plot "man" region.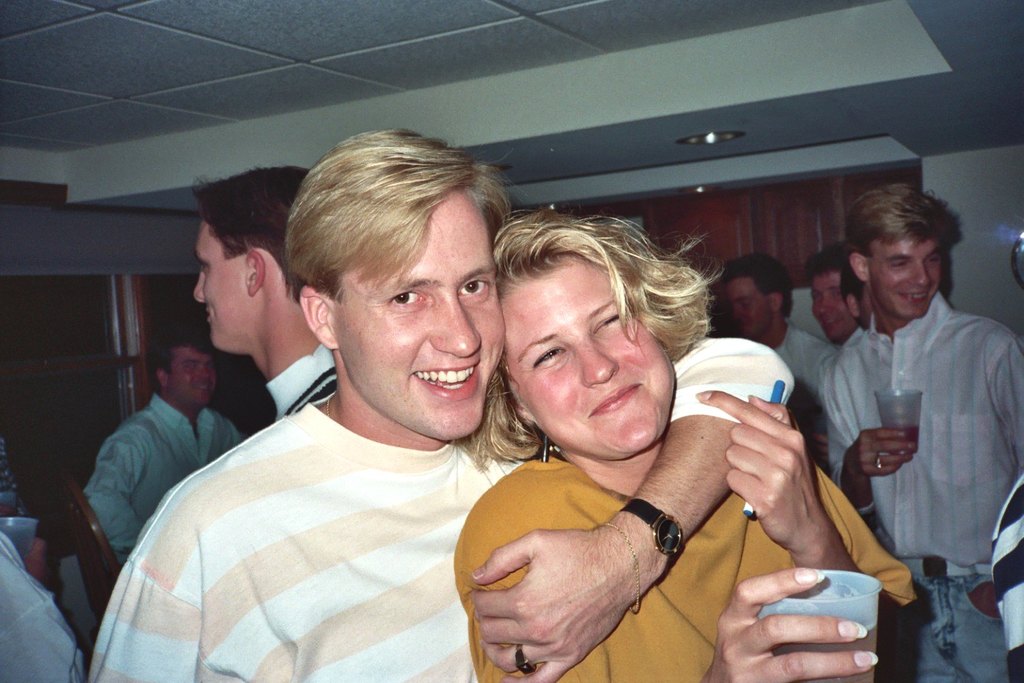
Plotted at left=87, top=129, right=798, bottom=682.
